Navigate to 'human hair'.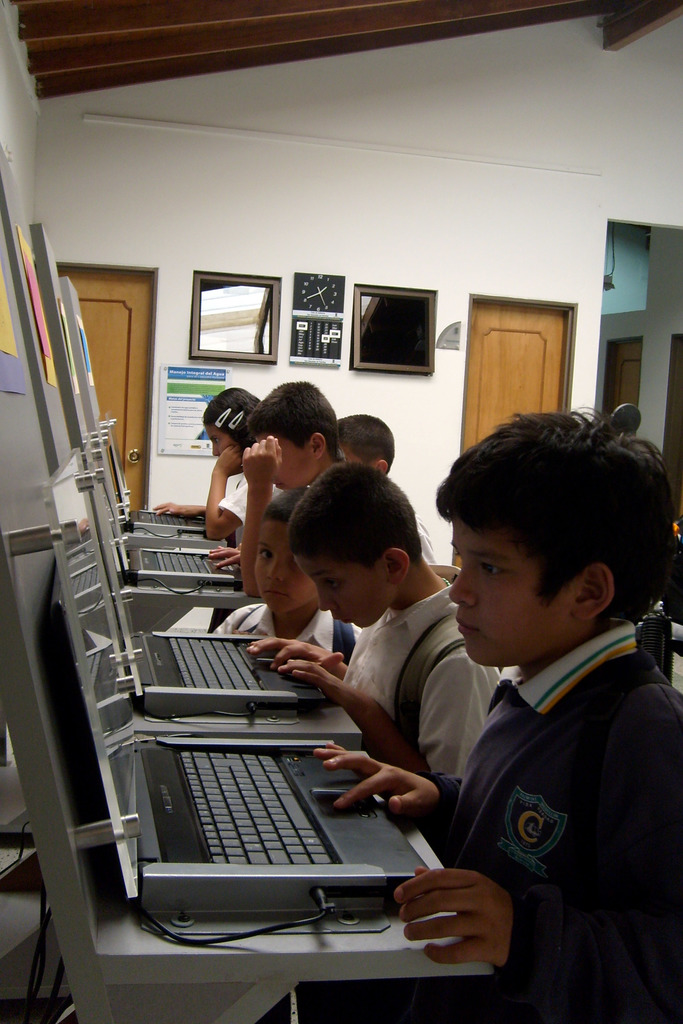
Navigation target: [x1=289, y1=460, x2=424, y2=577].
